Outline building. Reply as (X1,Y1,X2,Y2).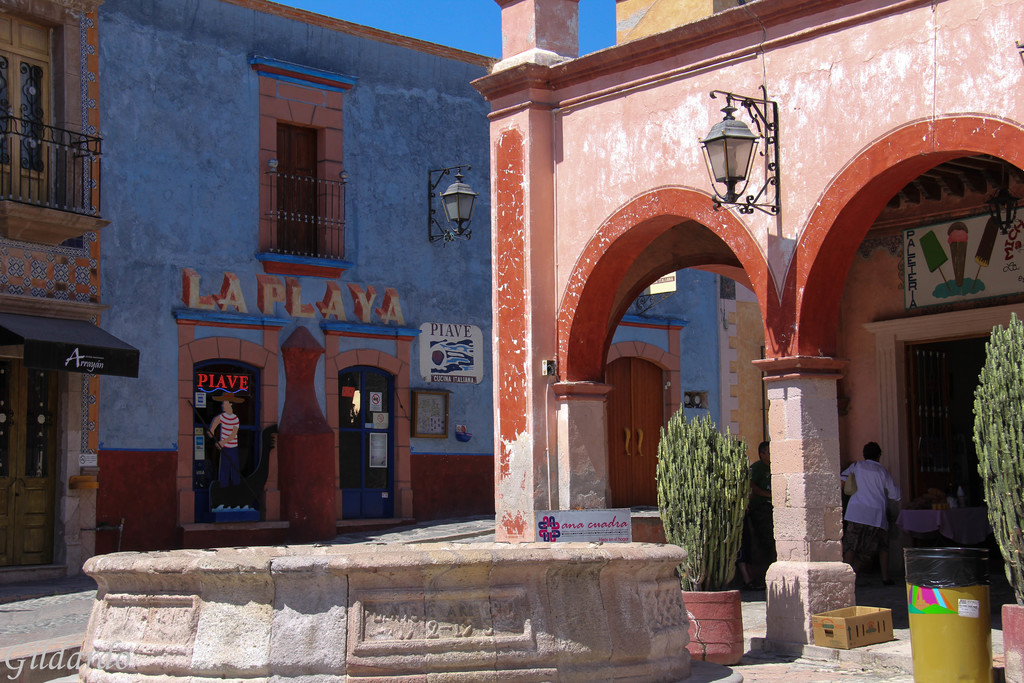
(463,0,1023,682).
